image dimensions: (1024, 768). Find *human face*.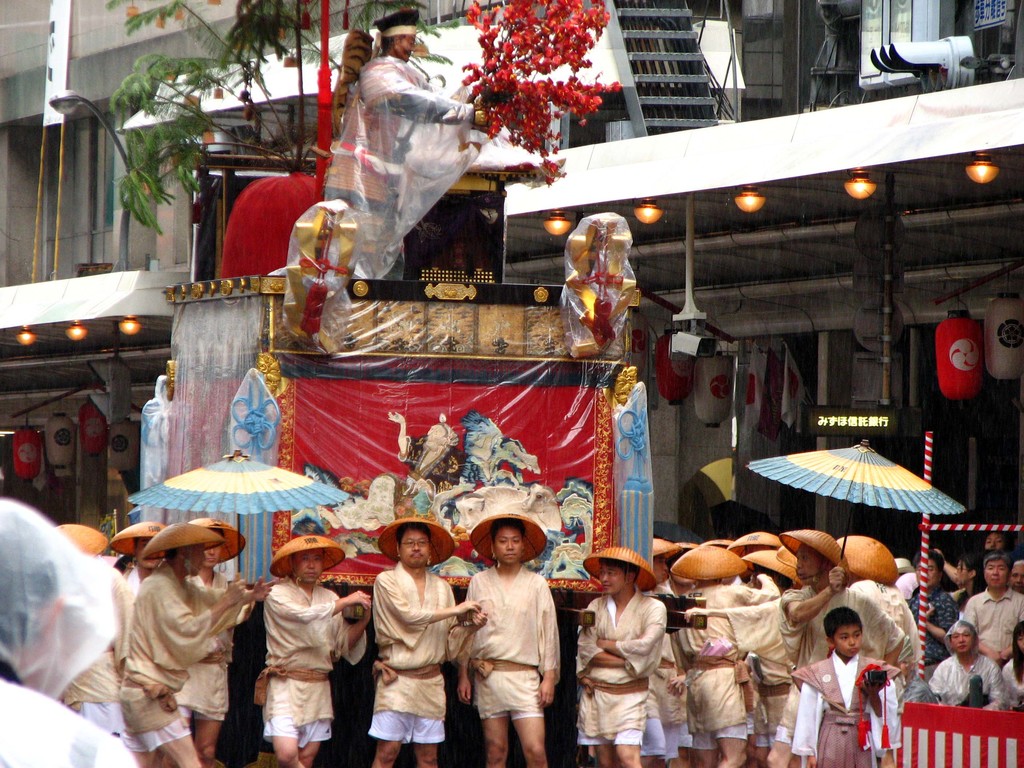
497/519/527/570.
